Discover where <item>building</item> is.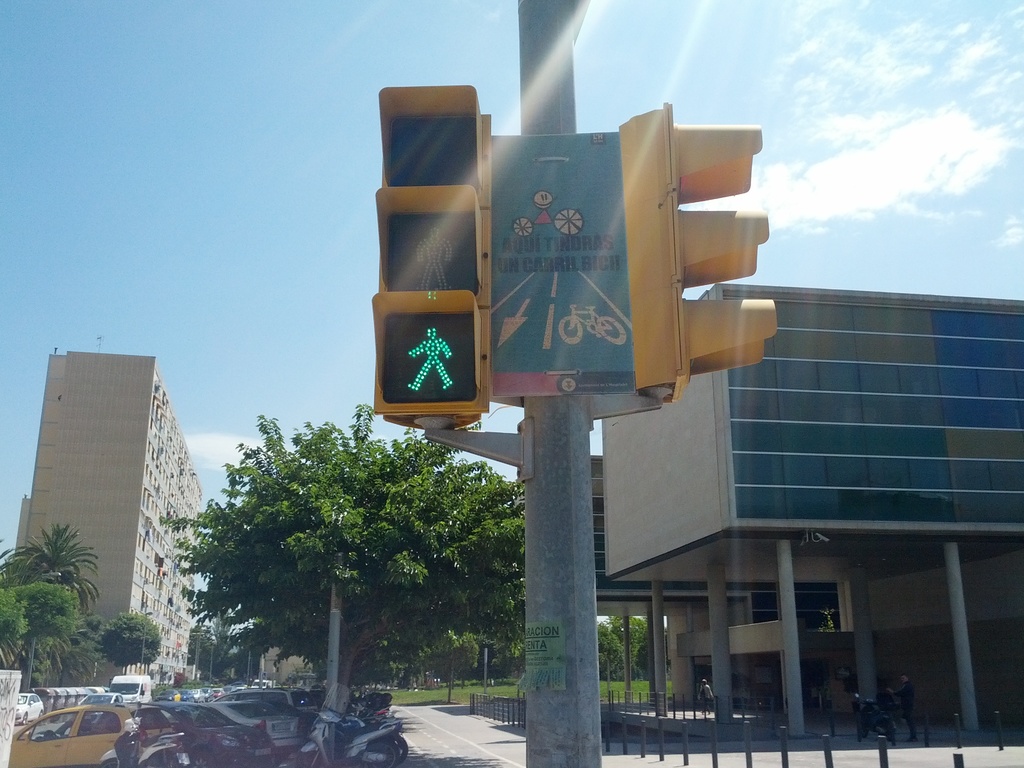
Discovered at locate(597, 280, 1023, 746).
